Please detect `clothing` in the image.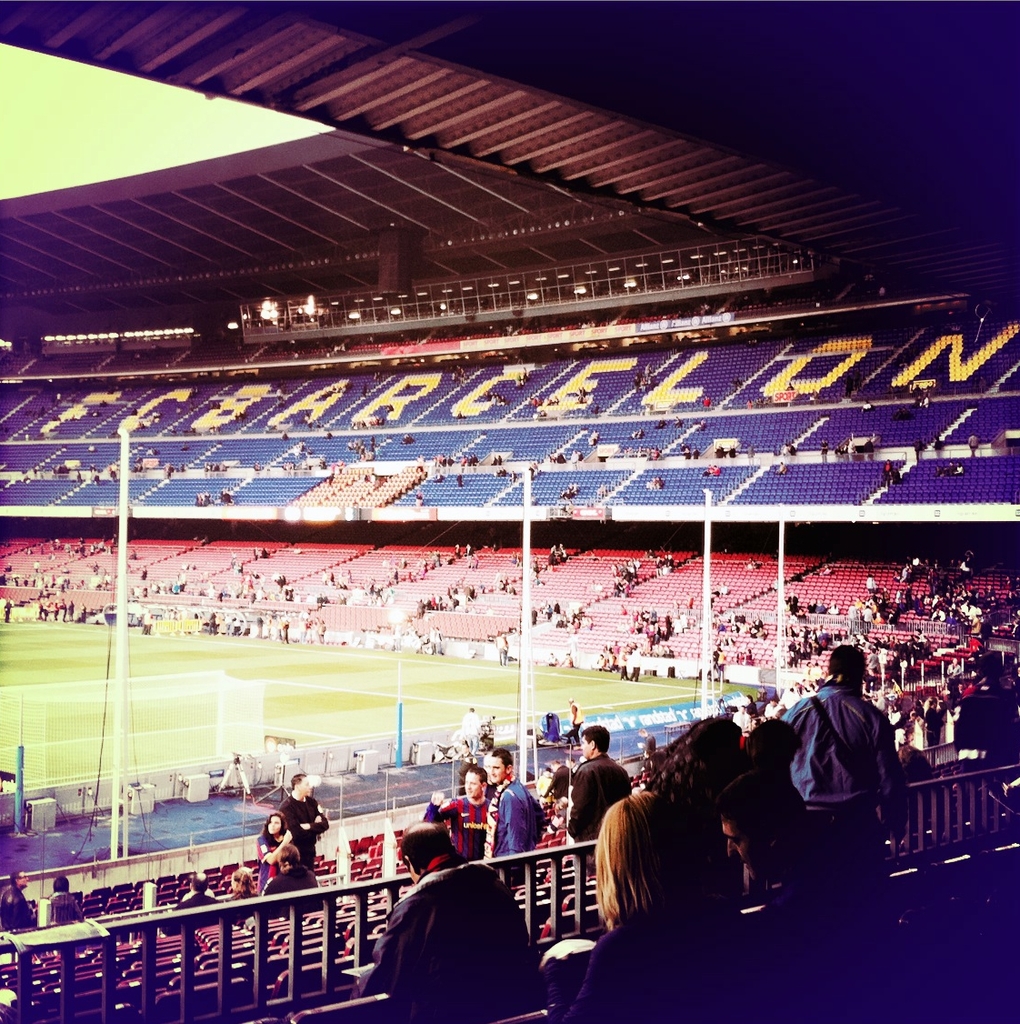
[570, 755, 637, 880].
